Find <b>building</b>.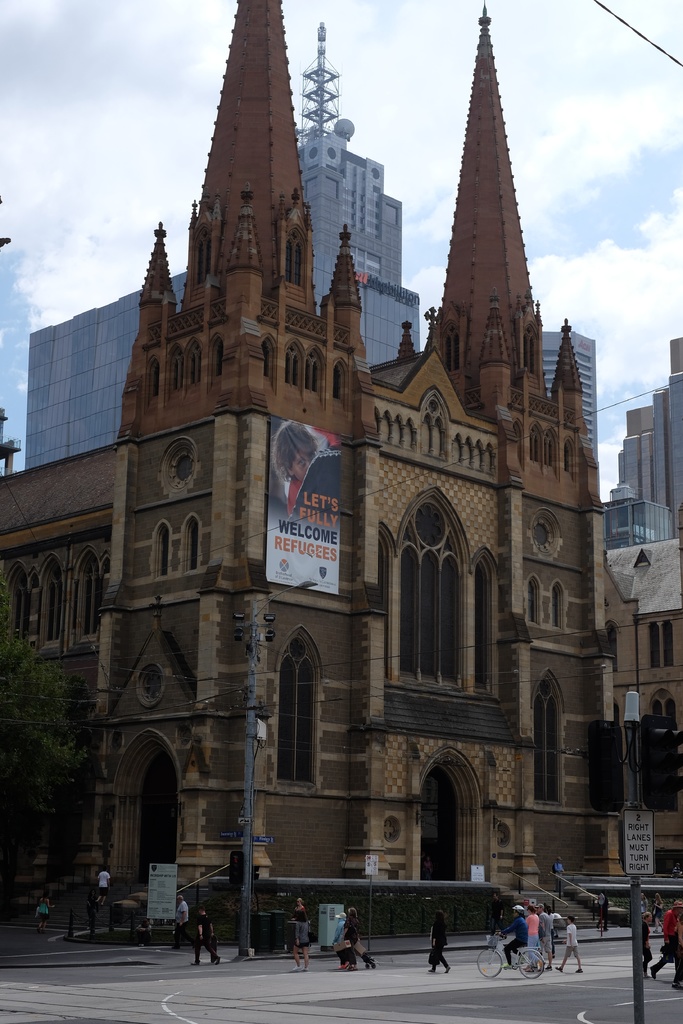
(541,330,597,454).
